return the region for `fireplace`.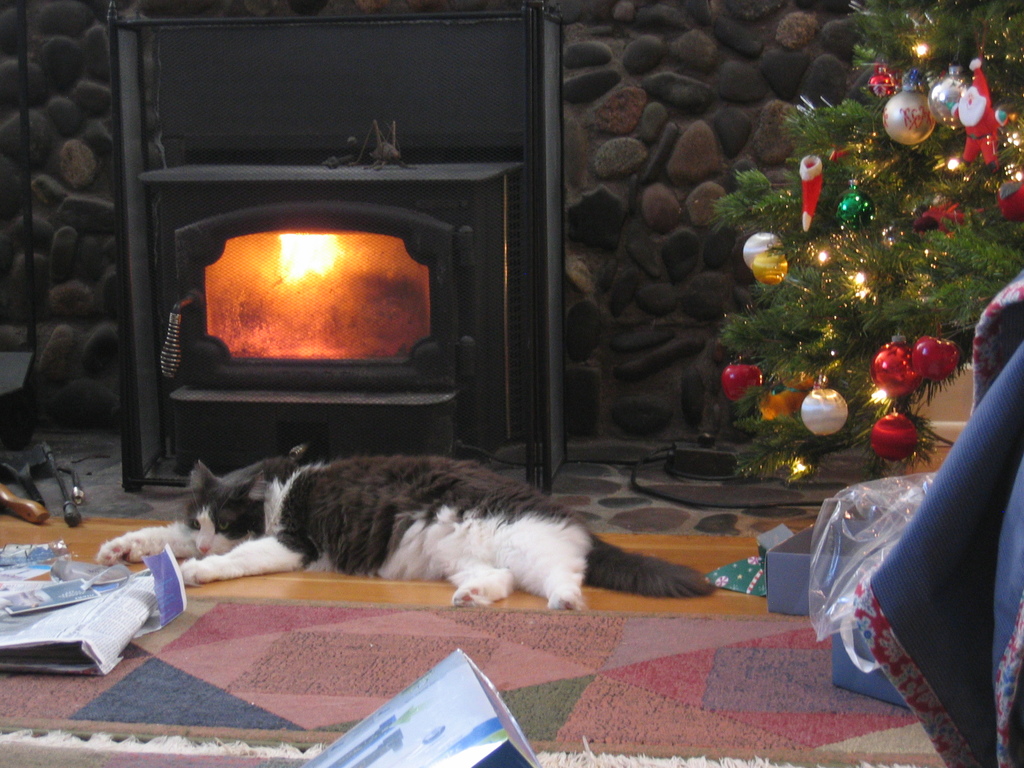
locate(159, 198, 476, 389).
